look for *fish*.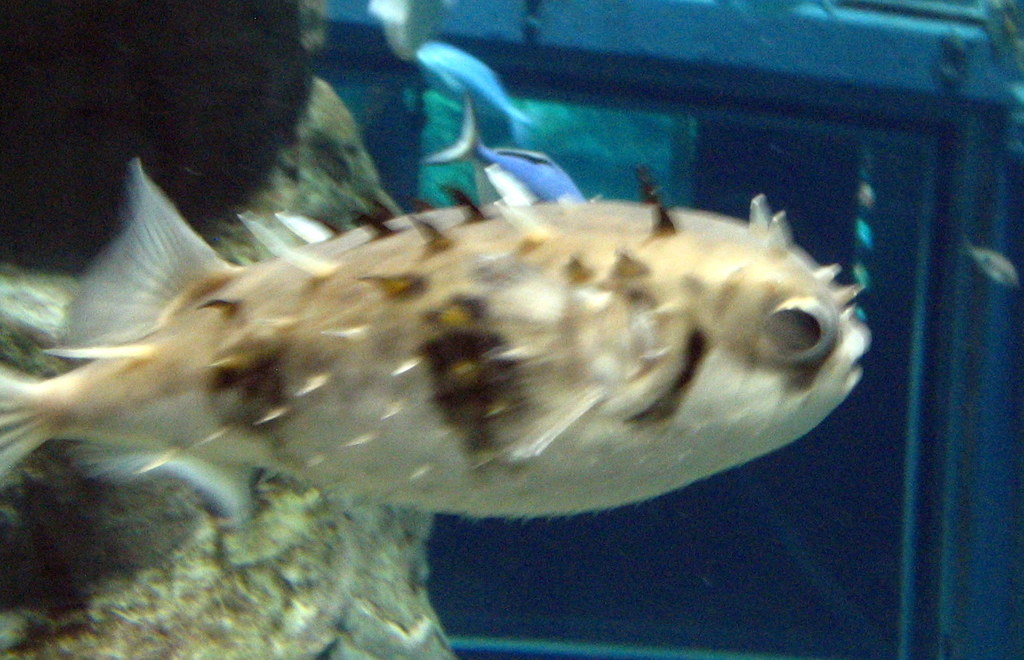
Found: pyautogui.locateOnScreen(19, 141, 860, 545).
